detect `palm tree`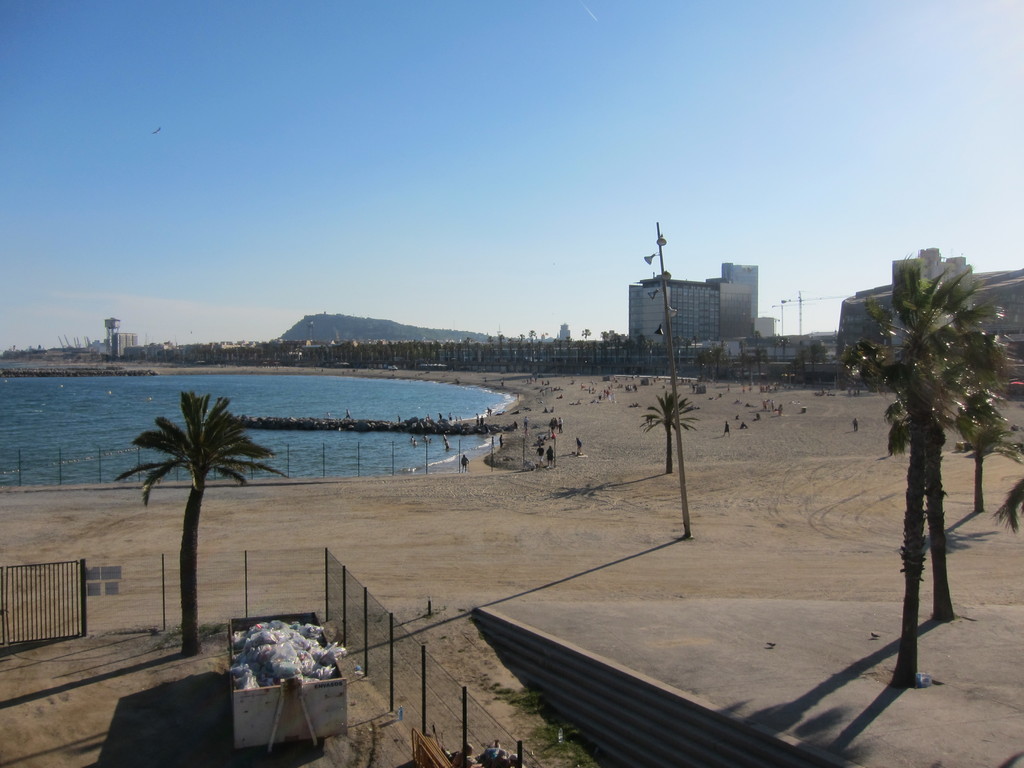
pyautogui.locateOnScreen(643, 381, 683, 498)
